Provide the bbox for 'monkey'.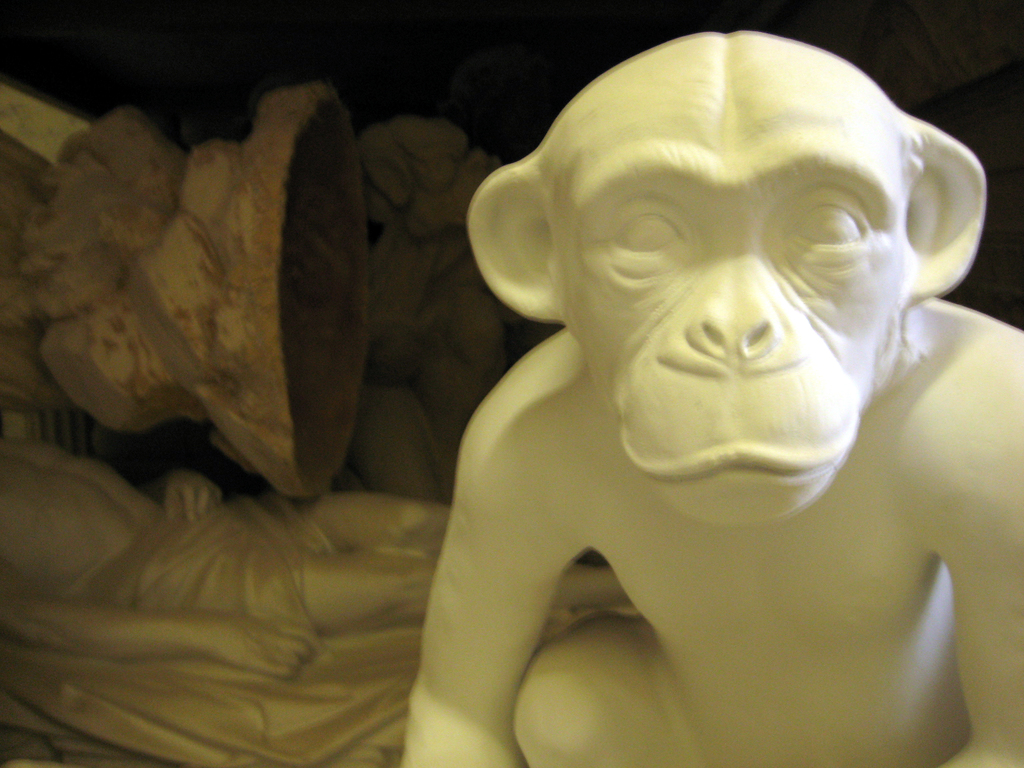
crop(400, 29, 1023, 767).
